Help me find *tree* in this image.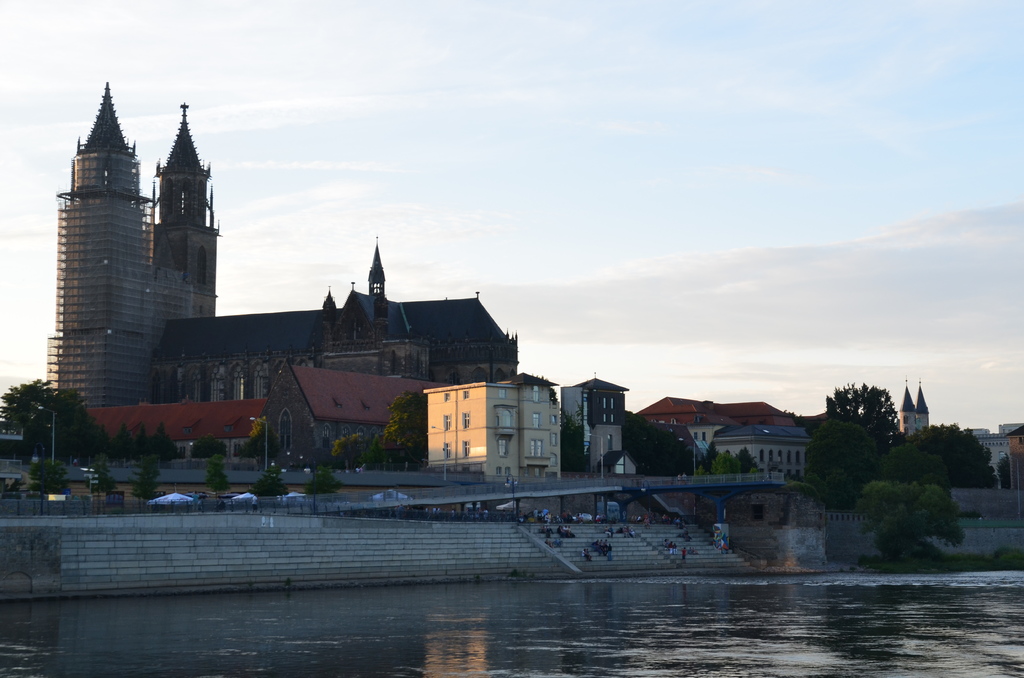
Found it: bbox(28, 461, 67, 504).
